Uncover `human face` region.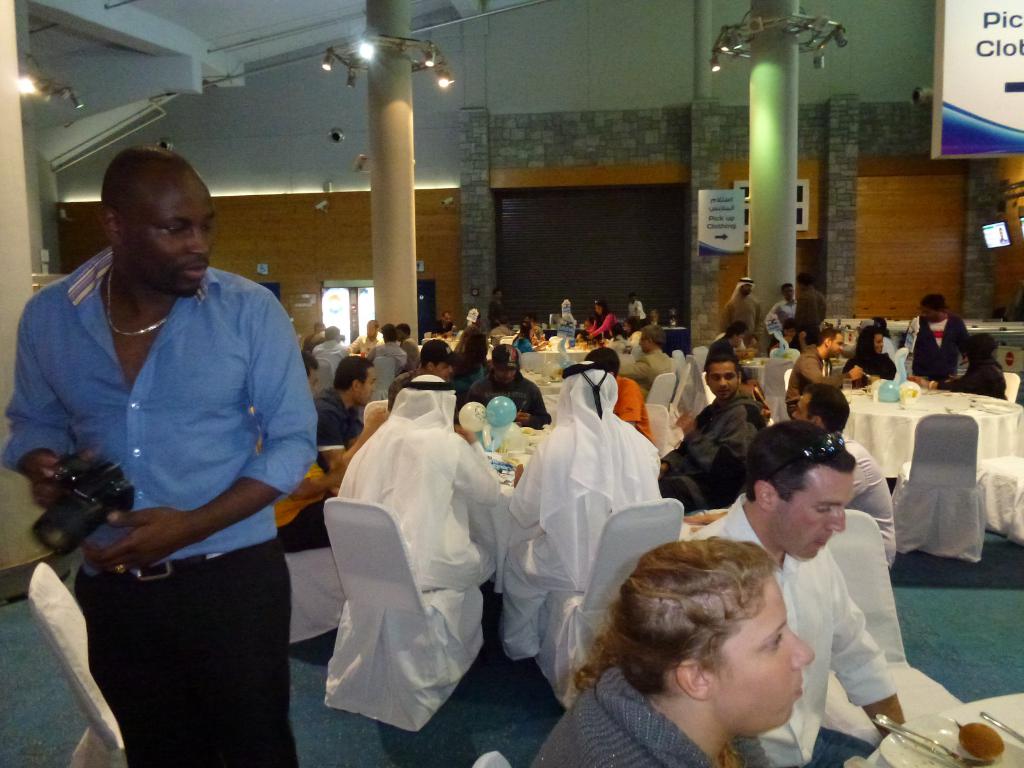
Uncovered: {"x1": 697, "y1": 575, "x2": 813, "y2": 738}.
